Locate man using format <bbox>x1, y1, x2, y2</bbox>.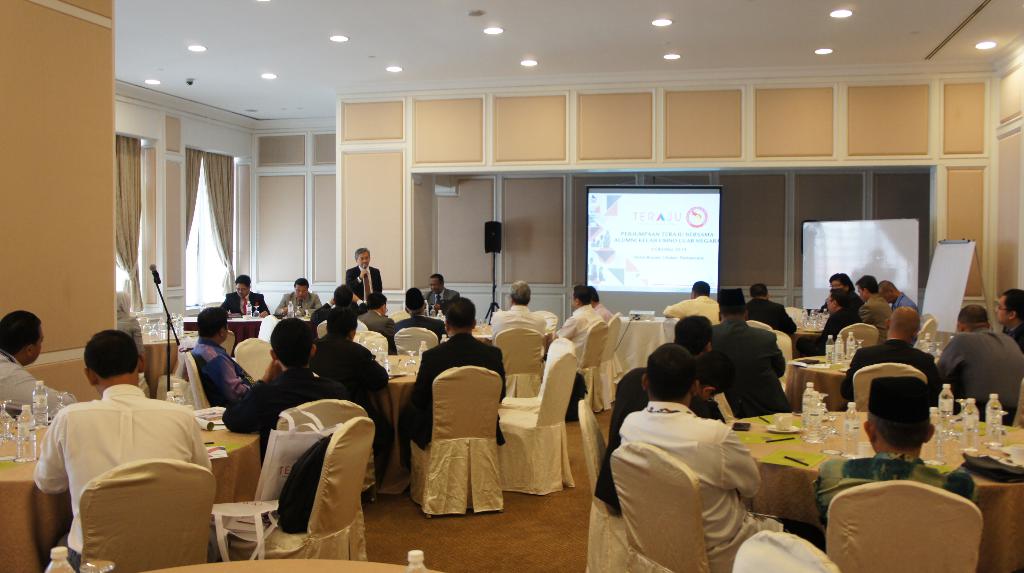
<bbox>312, 284, 371, 331</bbox>.
